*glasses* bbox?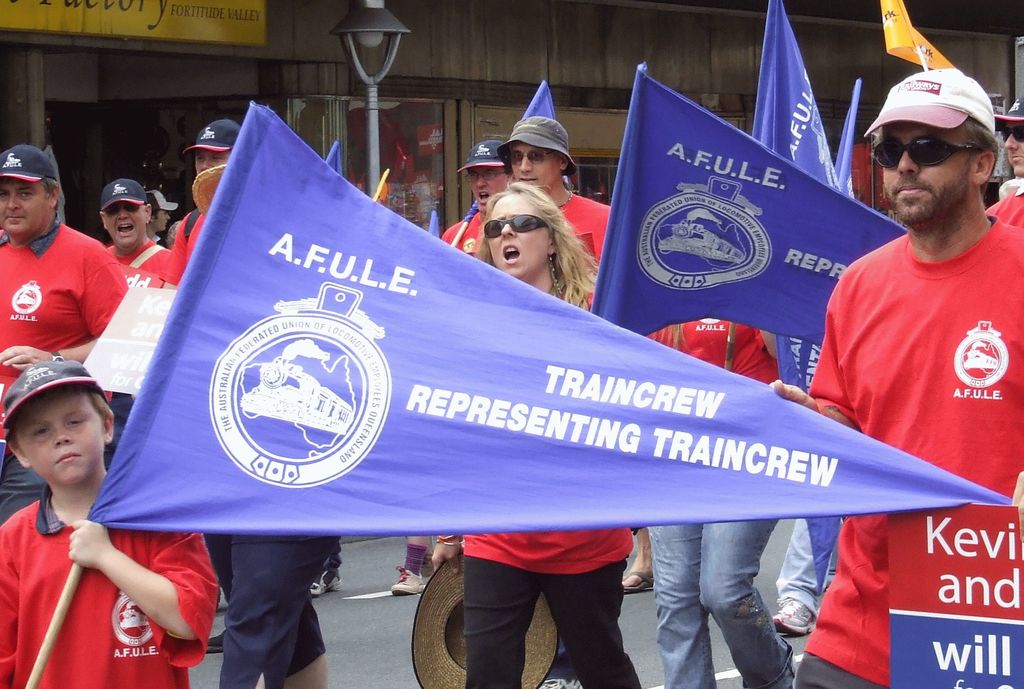
{"left": 486, "top": 211, "right": 551, "bottom": 238}
